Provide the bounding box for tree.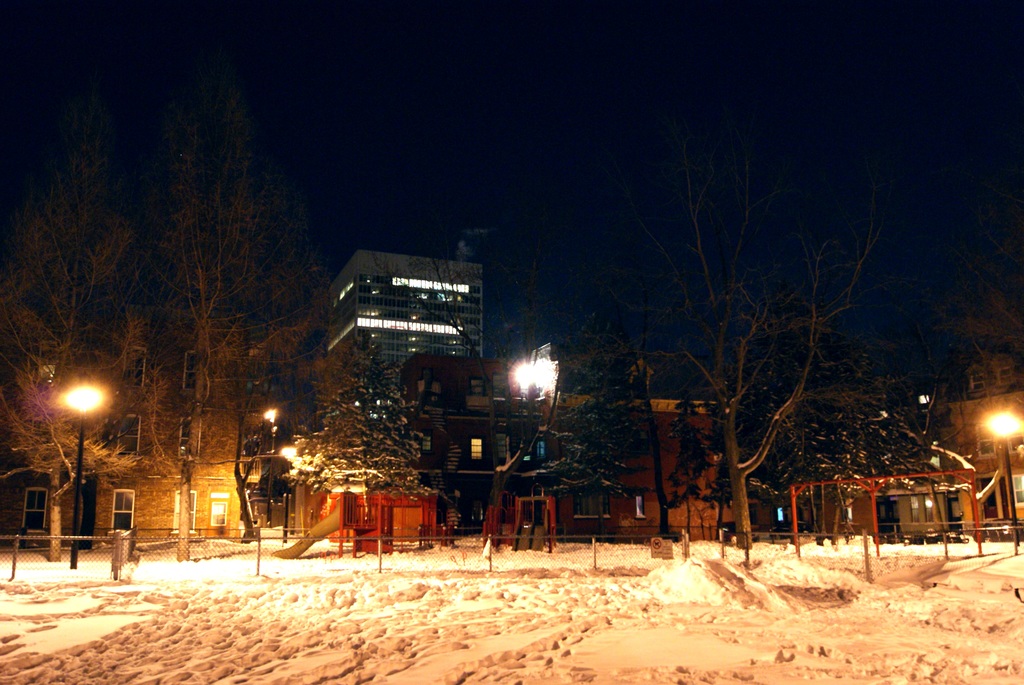
BBox(593, 109, 888, 558).
